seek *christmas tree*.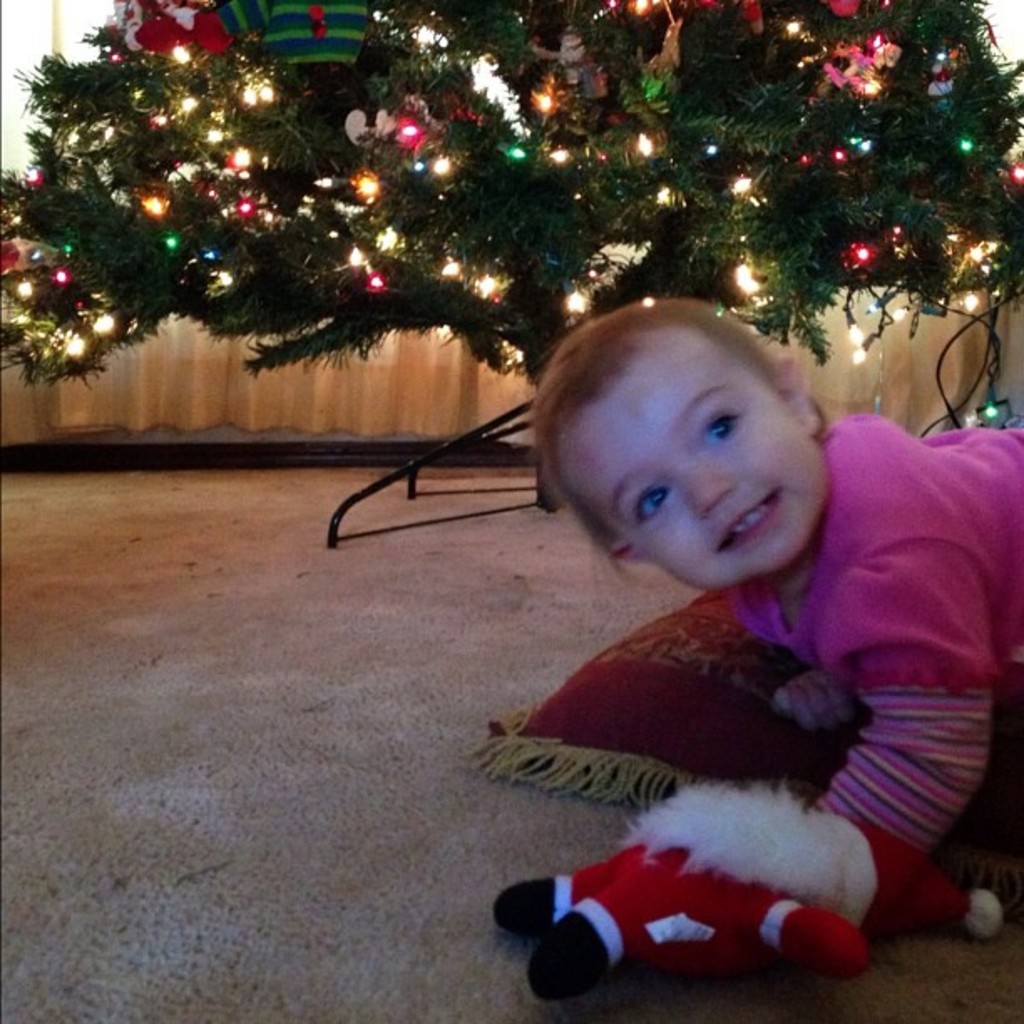
[x1=0, y1=0, x2=1022, y2=388].
